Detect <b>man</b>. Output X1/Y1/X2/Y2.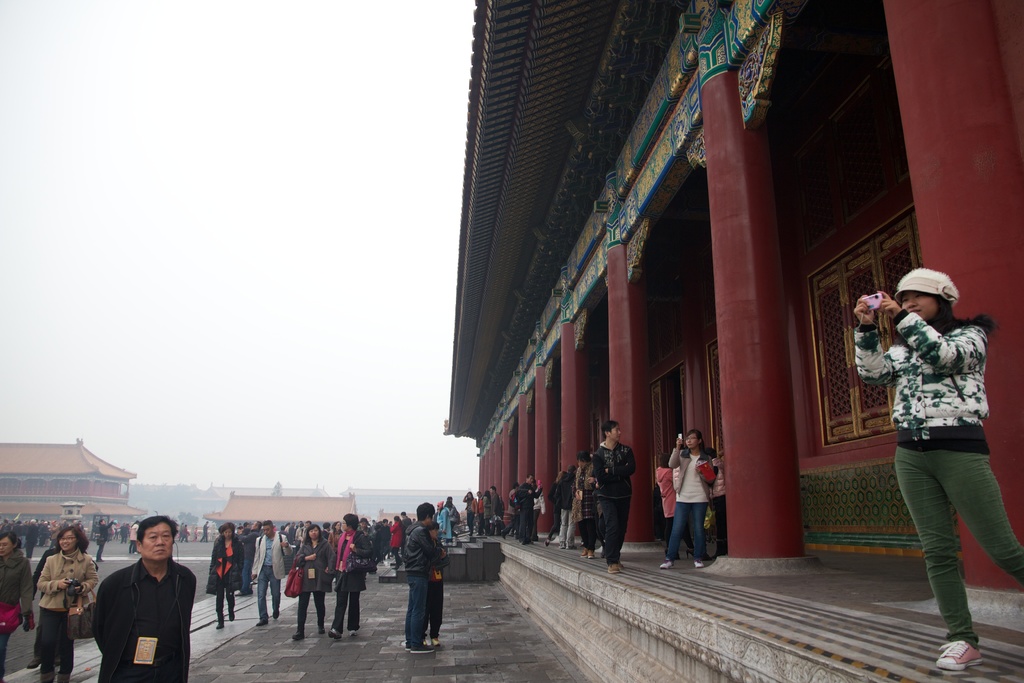
252/520/289/625.
